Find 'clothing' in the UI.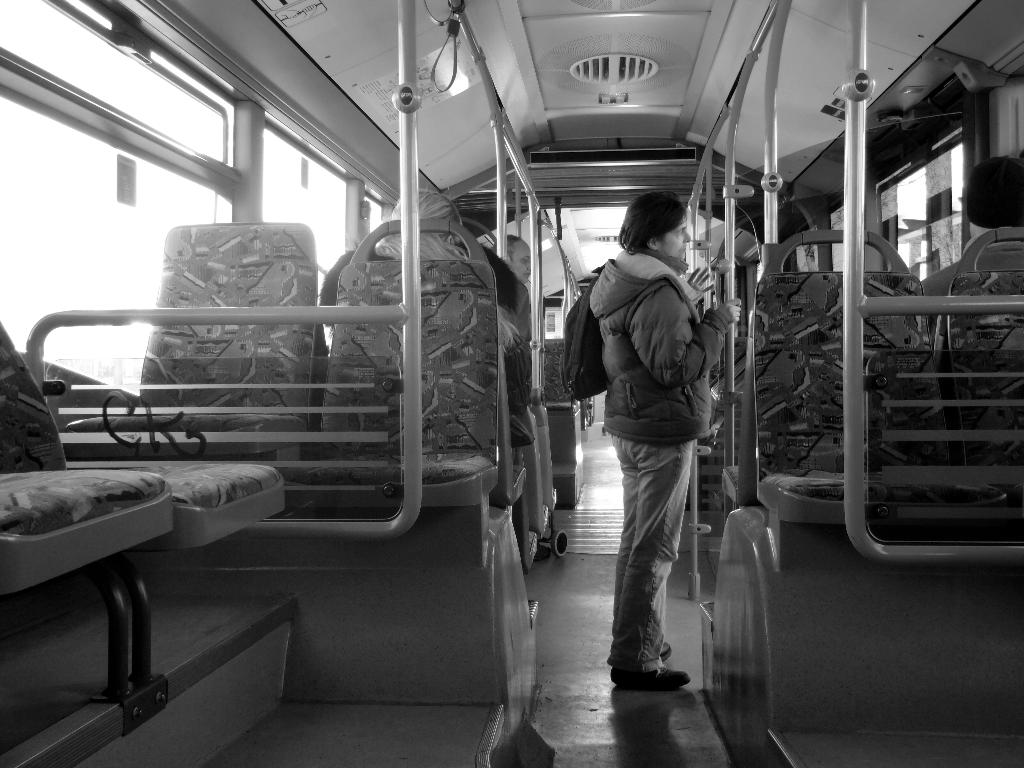
UI element at left=477, top=254, right=524, bottom=410.
